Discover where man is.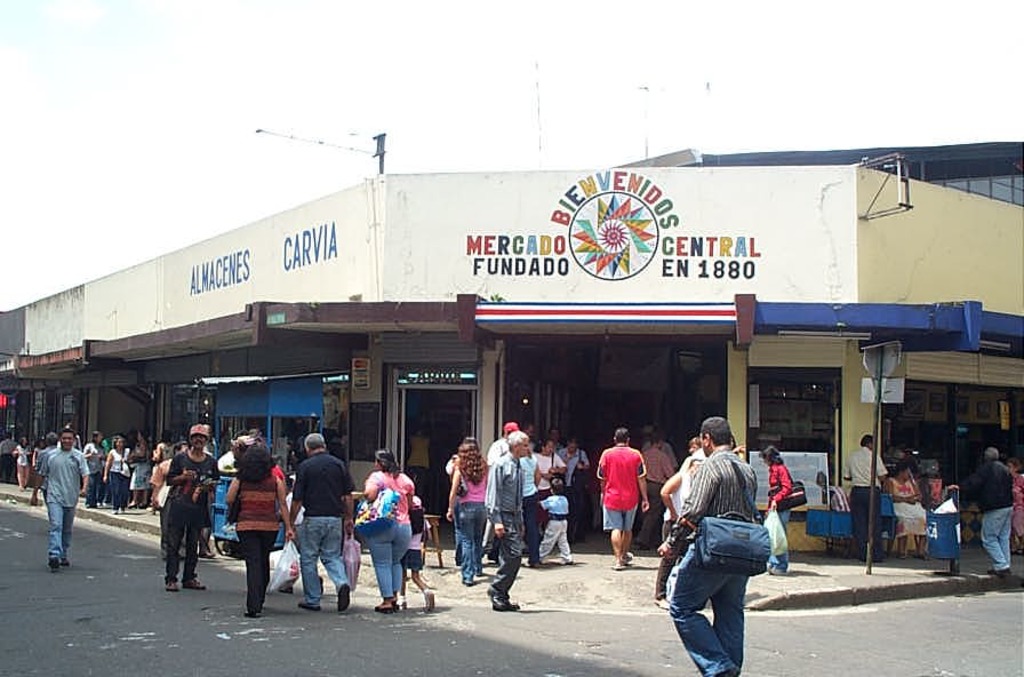
Discovered at 288:432:358:615.
